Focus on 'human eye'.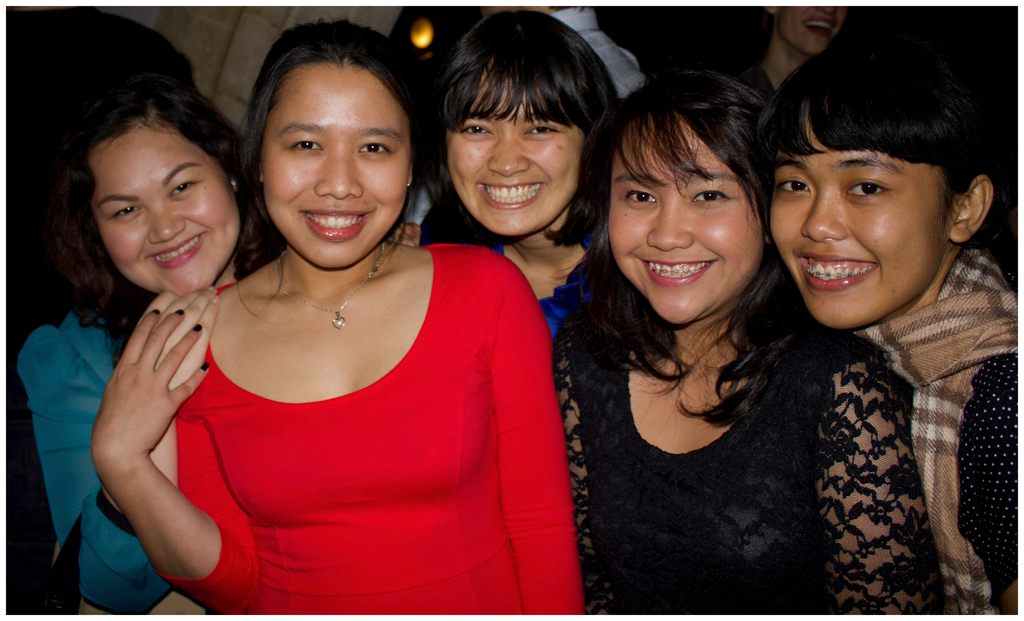
Focused at bbox=[624, 190, 661, 207].
